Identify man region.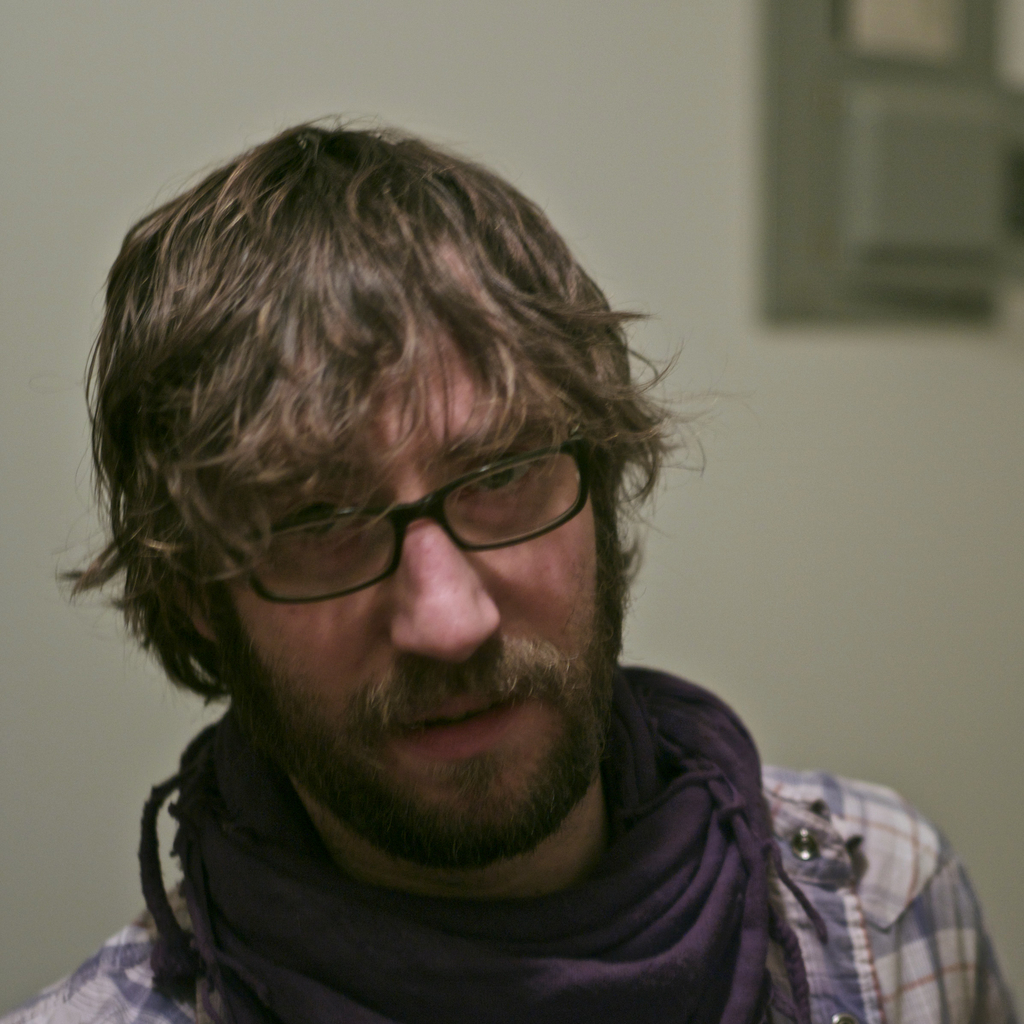
Region: [0,144,925,1023].
